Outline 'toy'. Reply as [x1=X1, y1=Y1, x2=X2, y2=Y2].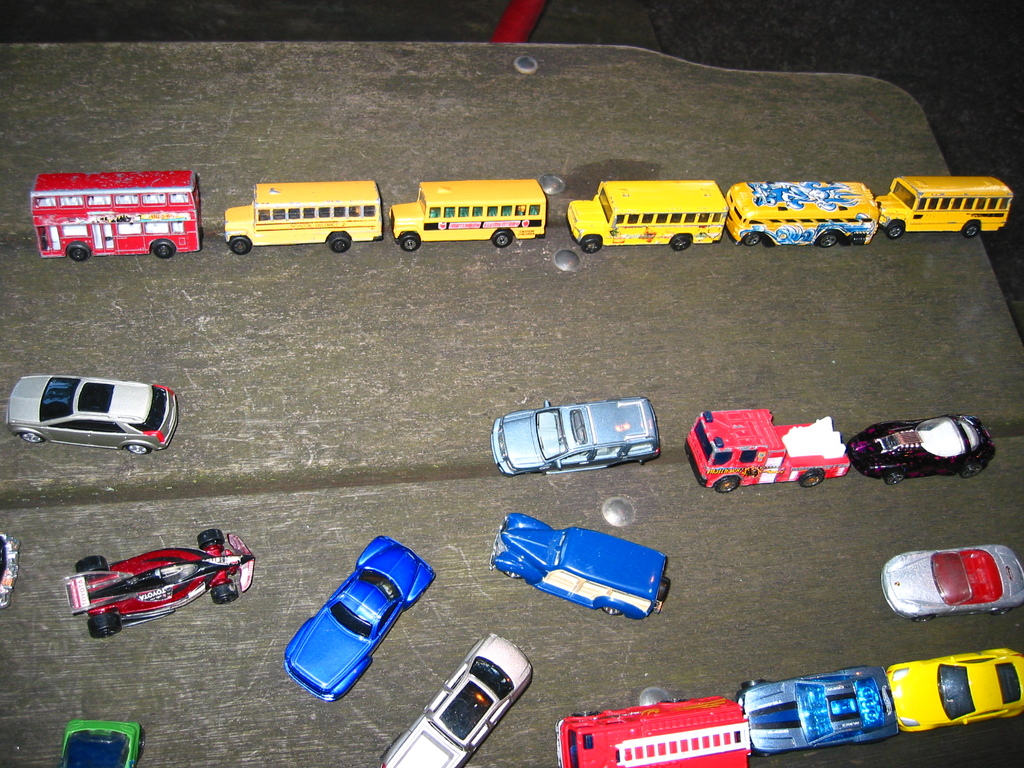
[x1=735, y1=662, x2=900, y2=762].
